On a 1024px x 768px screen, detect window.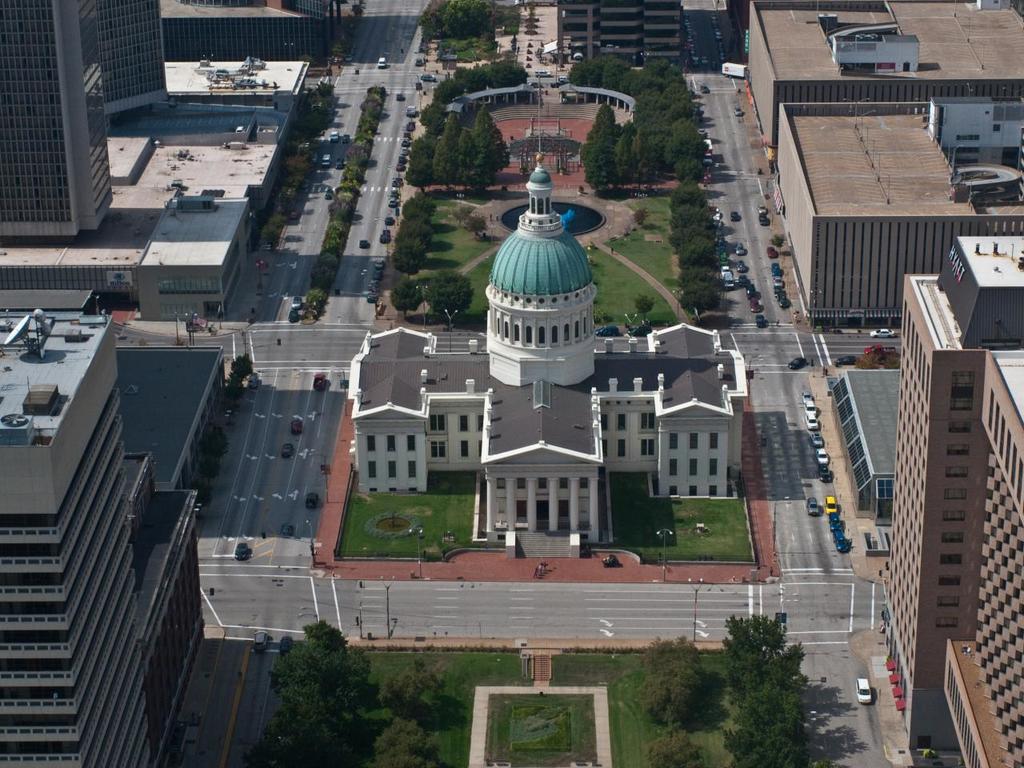
<box>426,442,446,462</box>.
